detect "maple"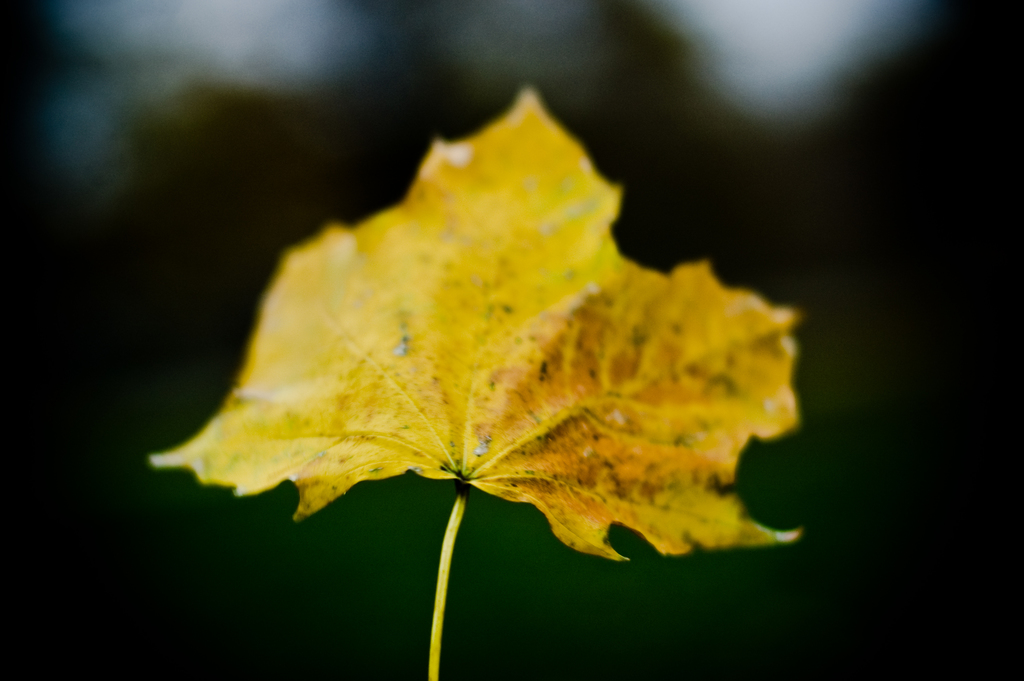
l=150, t=77, r=799, b=680
